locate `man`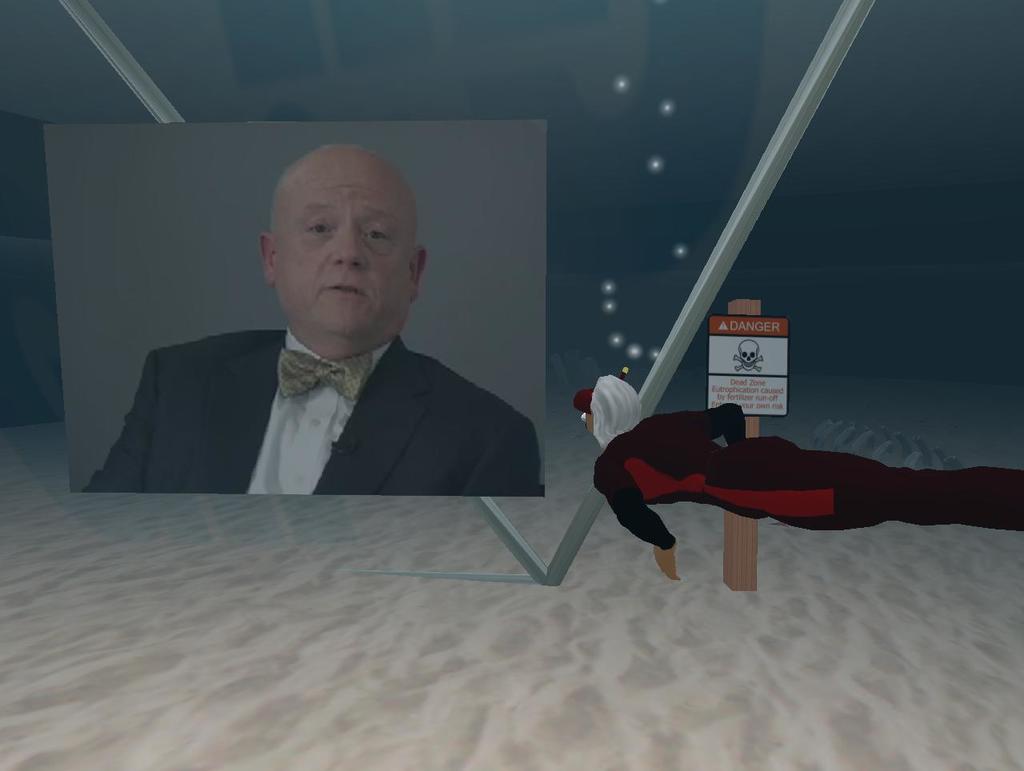
box(101, 164, 558, 516)
